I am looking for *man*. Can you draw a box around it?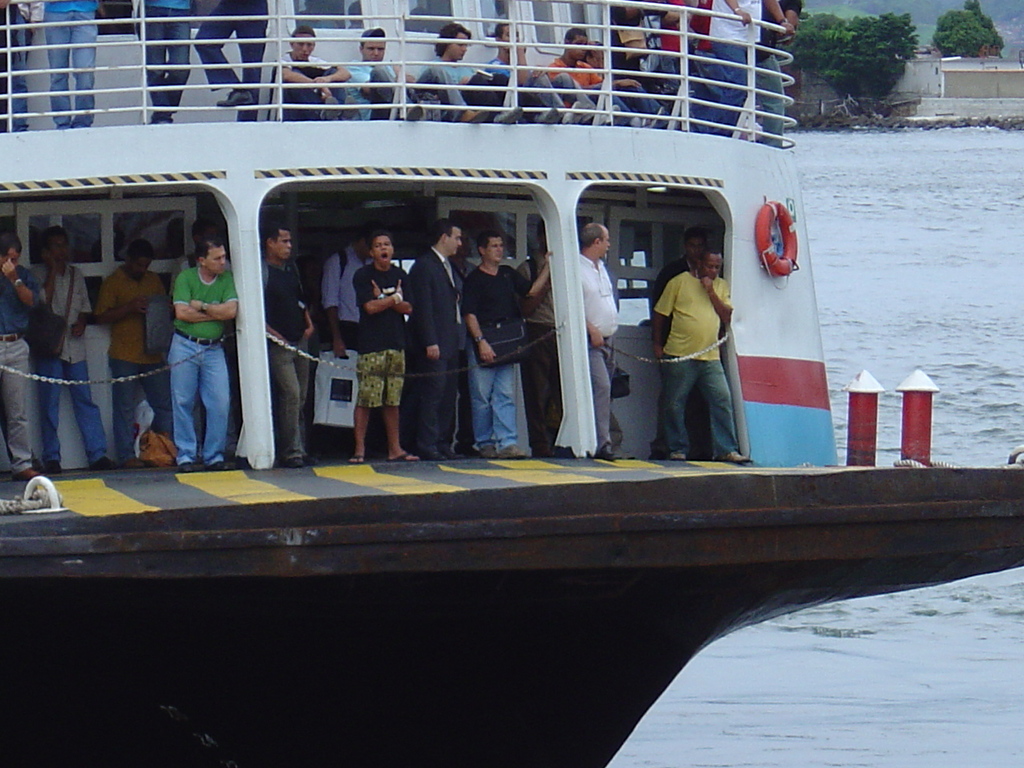
Sure, the bounding box is (left=34, top=224, right=114, bottom=478).
